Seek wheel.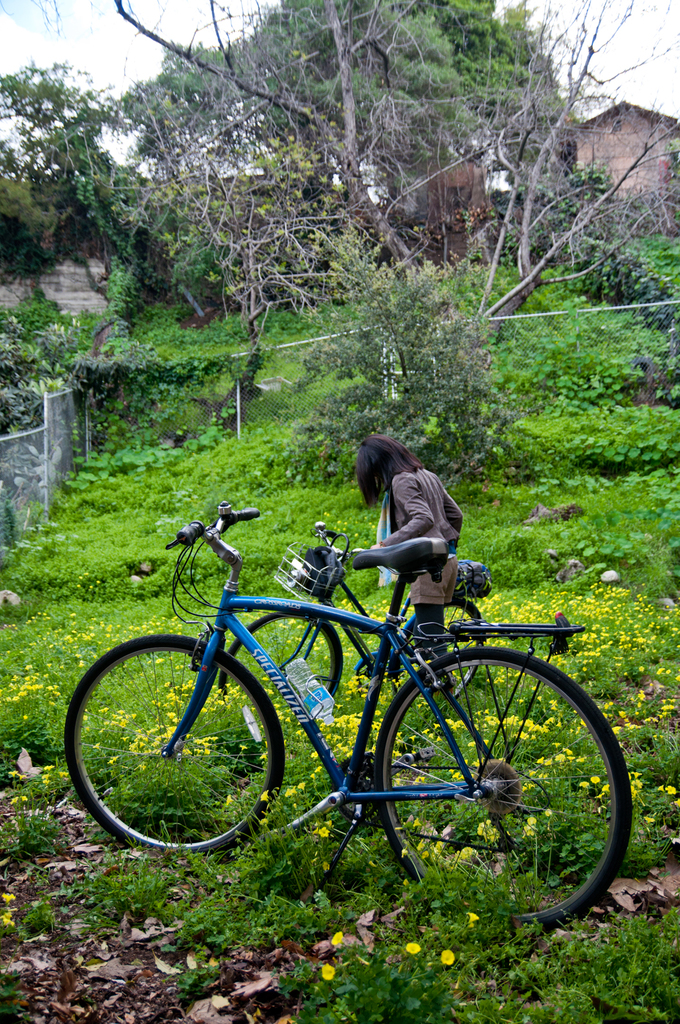
407 600 496 693.
